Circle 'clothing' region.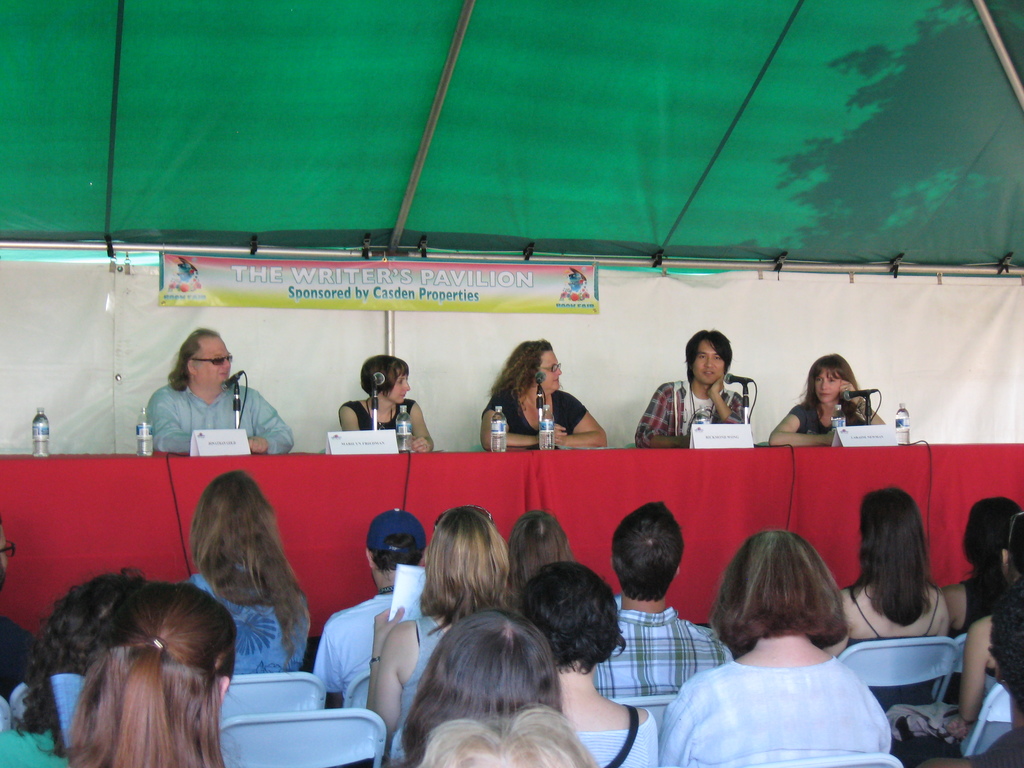
Region: <box>636,378,743,443</box>.
